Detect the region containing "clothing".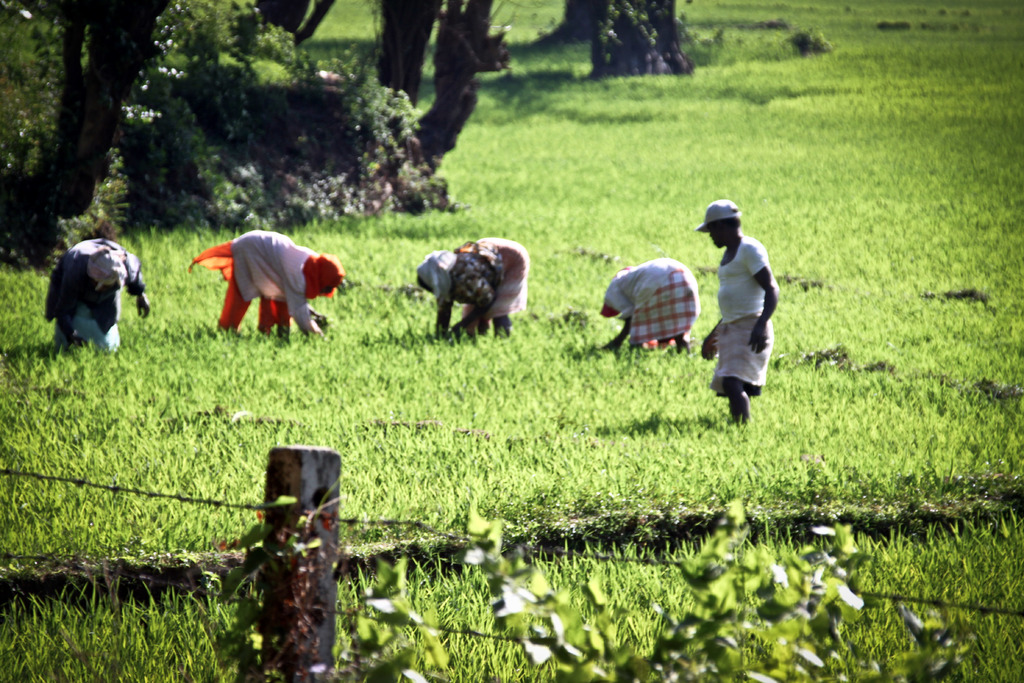
box=[603, 259, 695, 340].
